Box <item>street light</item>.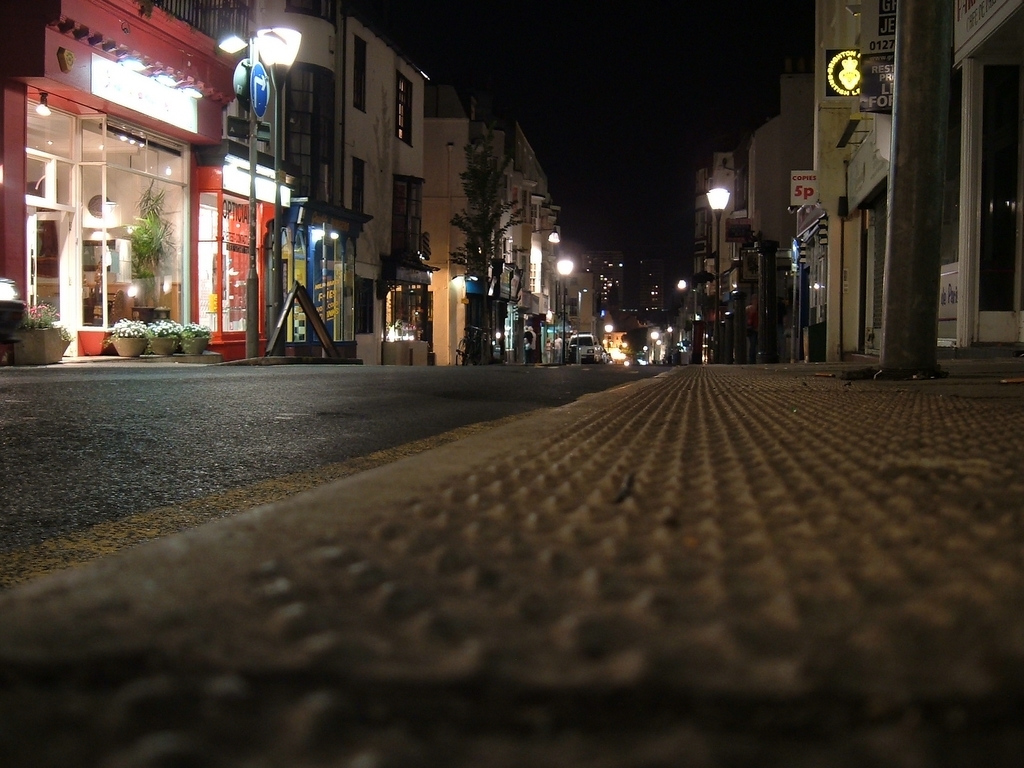
left=245, top=22, right=282, bottom=353.
